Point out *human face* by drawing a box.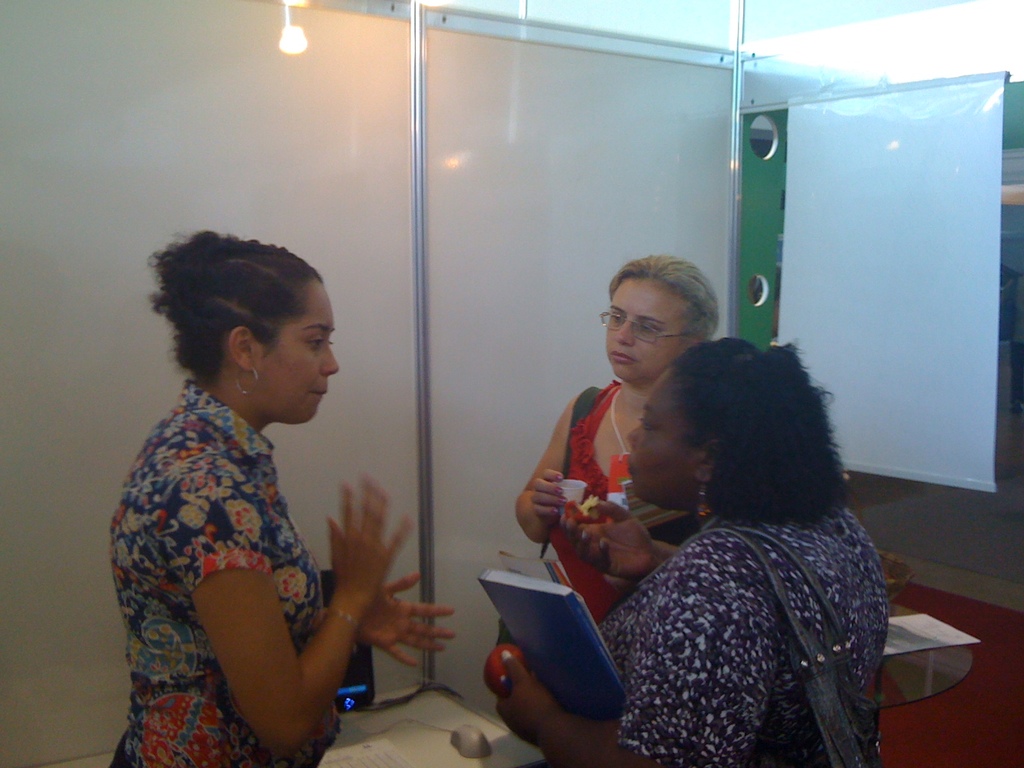
pyautogui.locateOnScreen(605, 276, 685, 378).
